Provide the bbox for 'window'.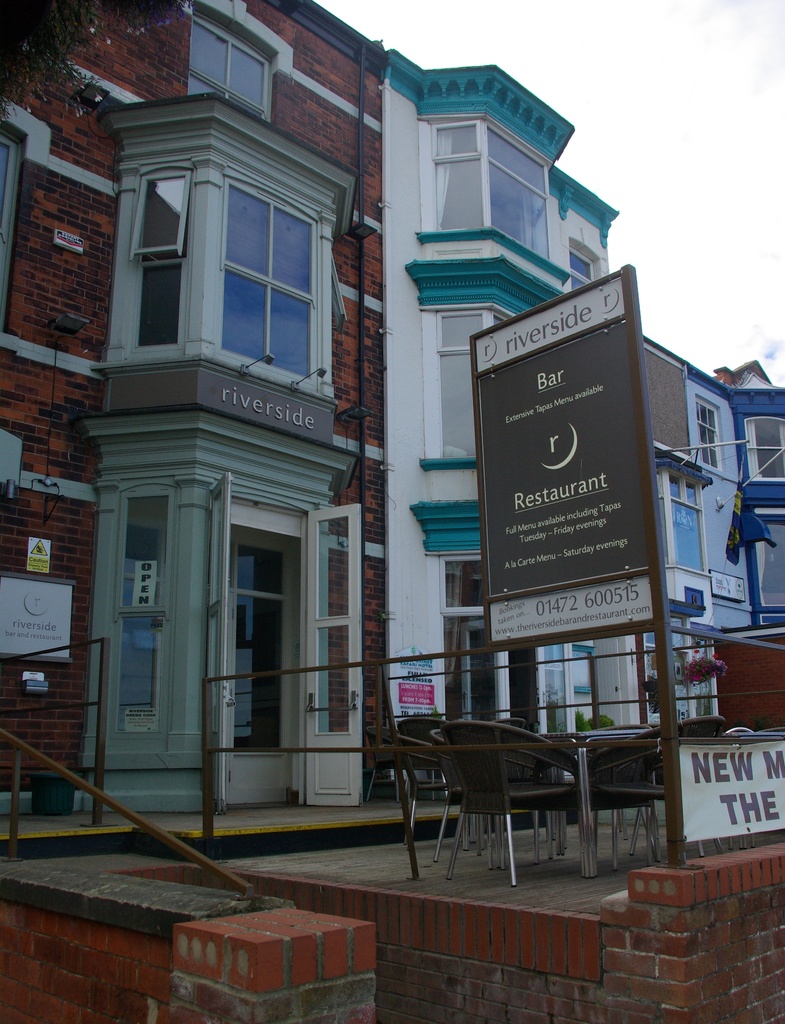
box(433, 120, 557, 256).
